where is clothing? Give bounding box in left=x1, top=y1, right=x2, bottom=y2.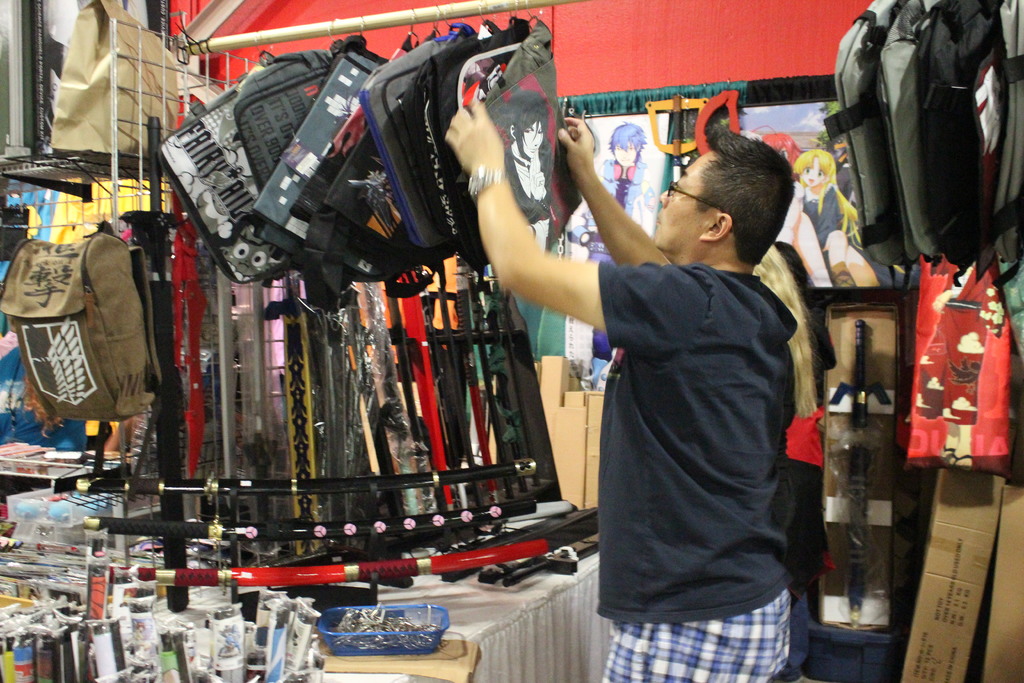
left=589, top=258, right=789, bottom=682.
